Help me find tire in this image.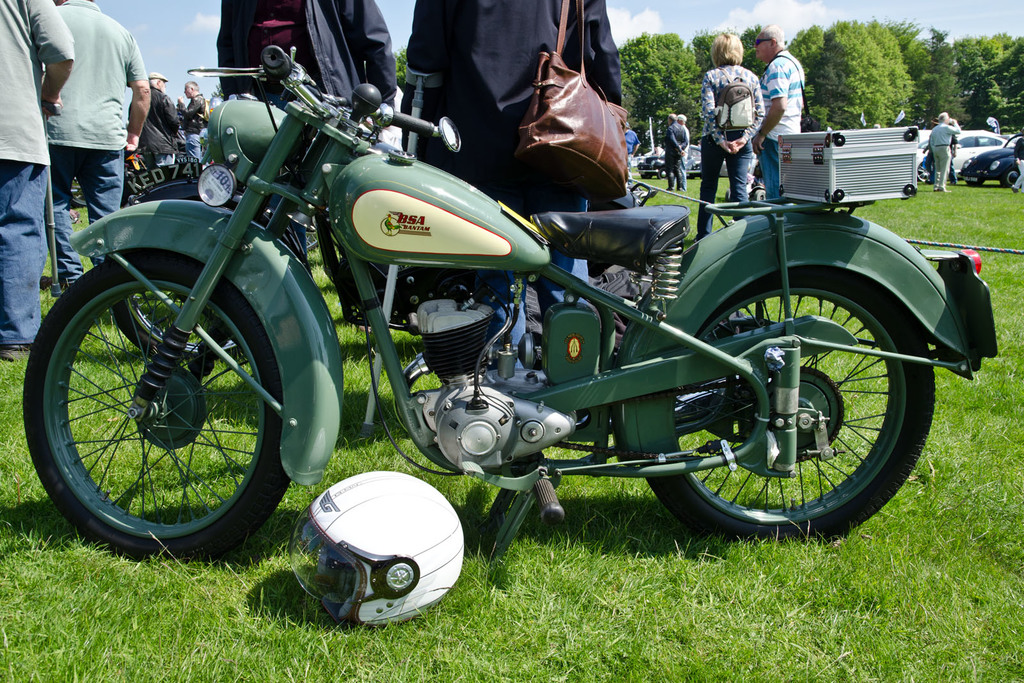
Found it: {"x1": 35, "y1": 219, "x2": 295, "y2": 568}.
